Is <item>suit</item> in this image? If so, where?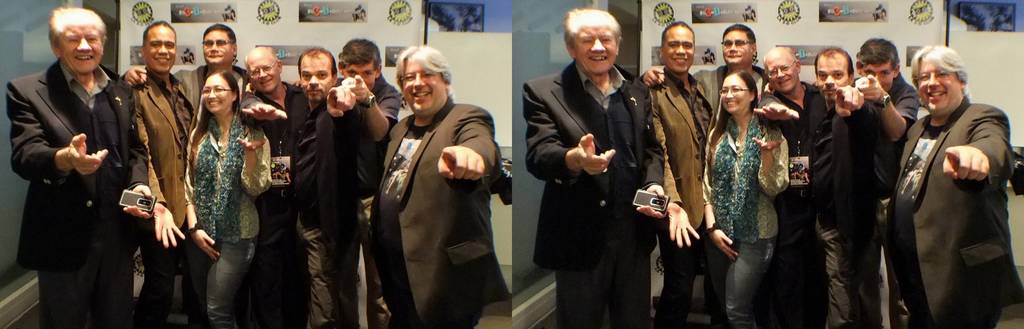
Yes, at [884, 92, 1023, 328].
